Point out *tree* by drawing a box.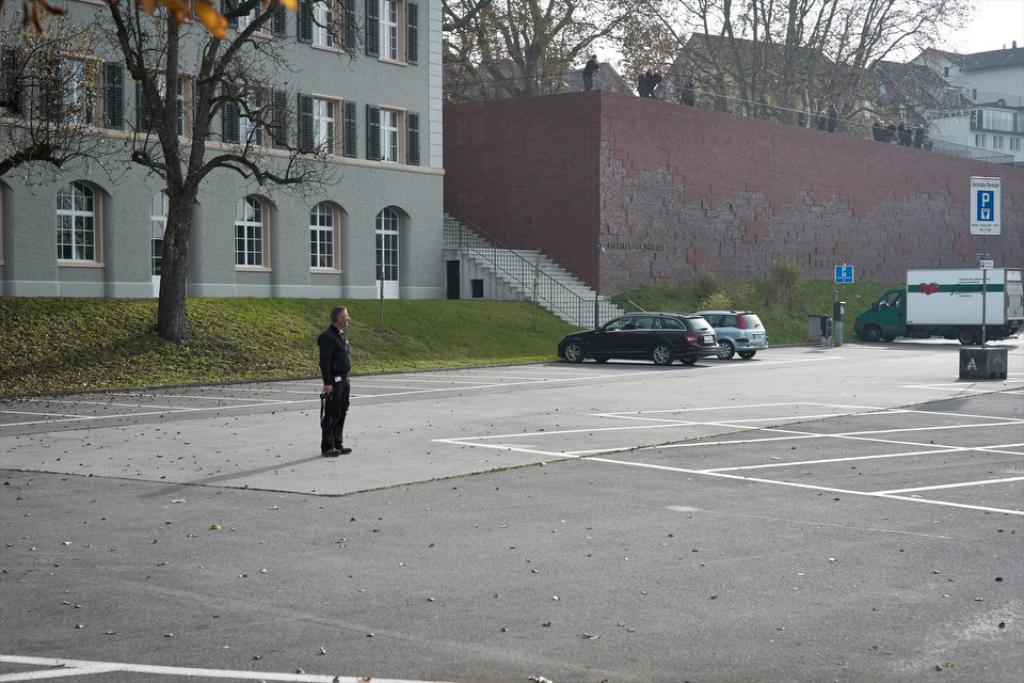
Rect(605, 0, 972, 155).
